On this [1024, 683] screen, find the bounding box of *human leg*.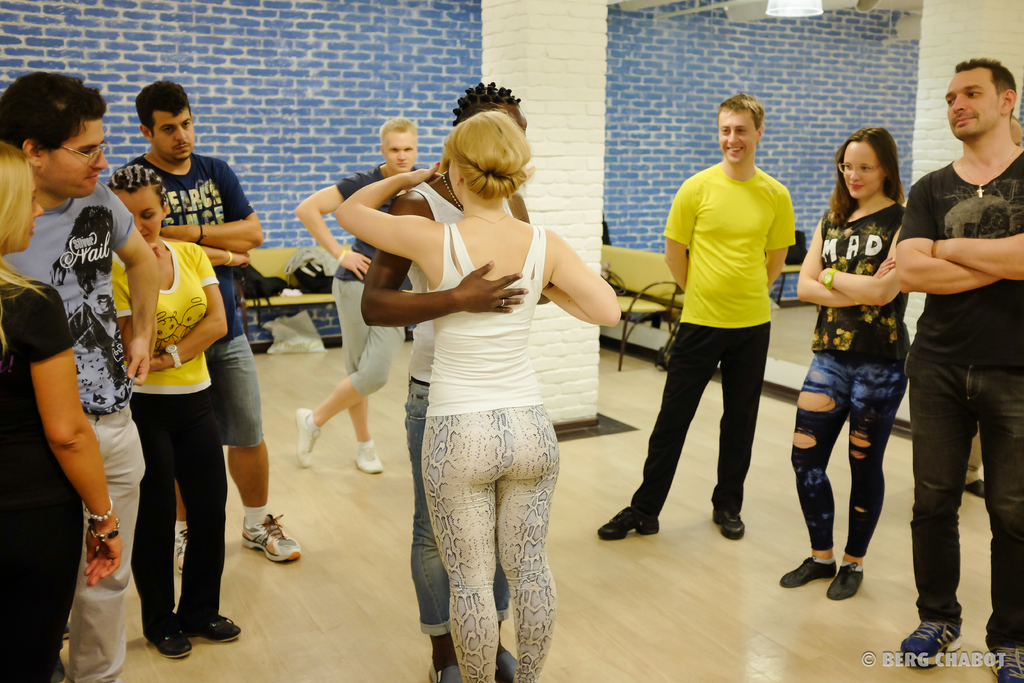
Bounding box: detection(829, 368, 895, 605).
